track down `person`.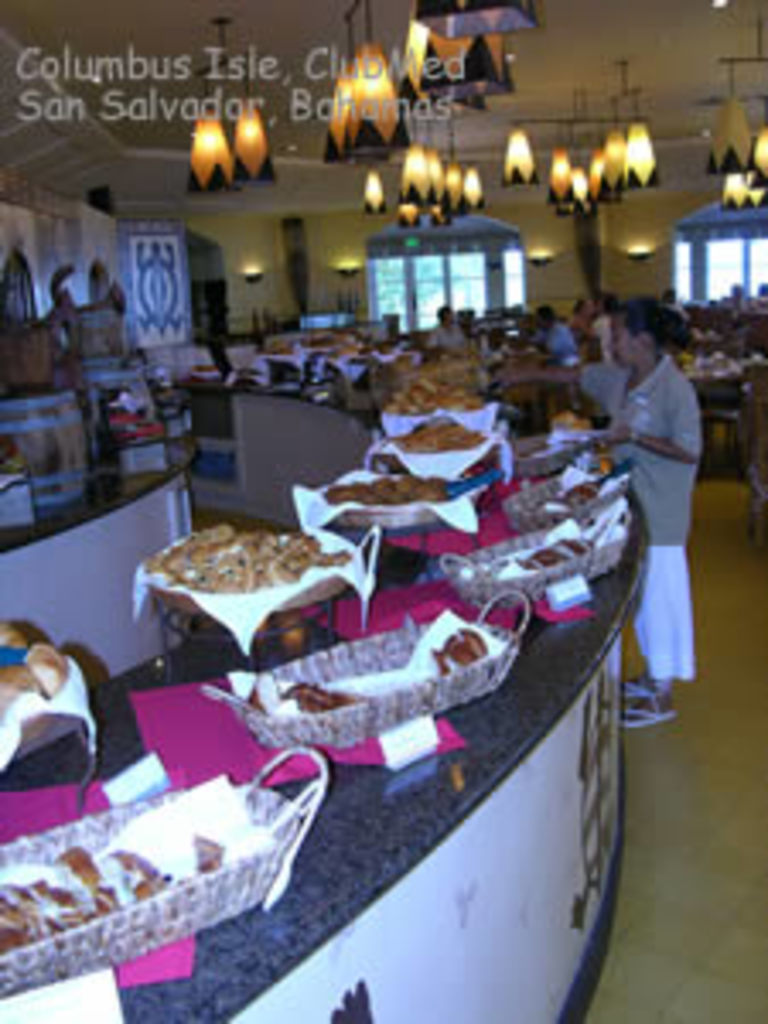
Tracked to (x1=492, y1=304, x2=707, y2=730).
